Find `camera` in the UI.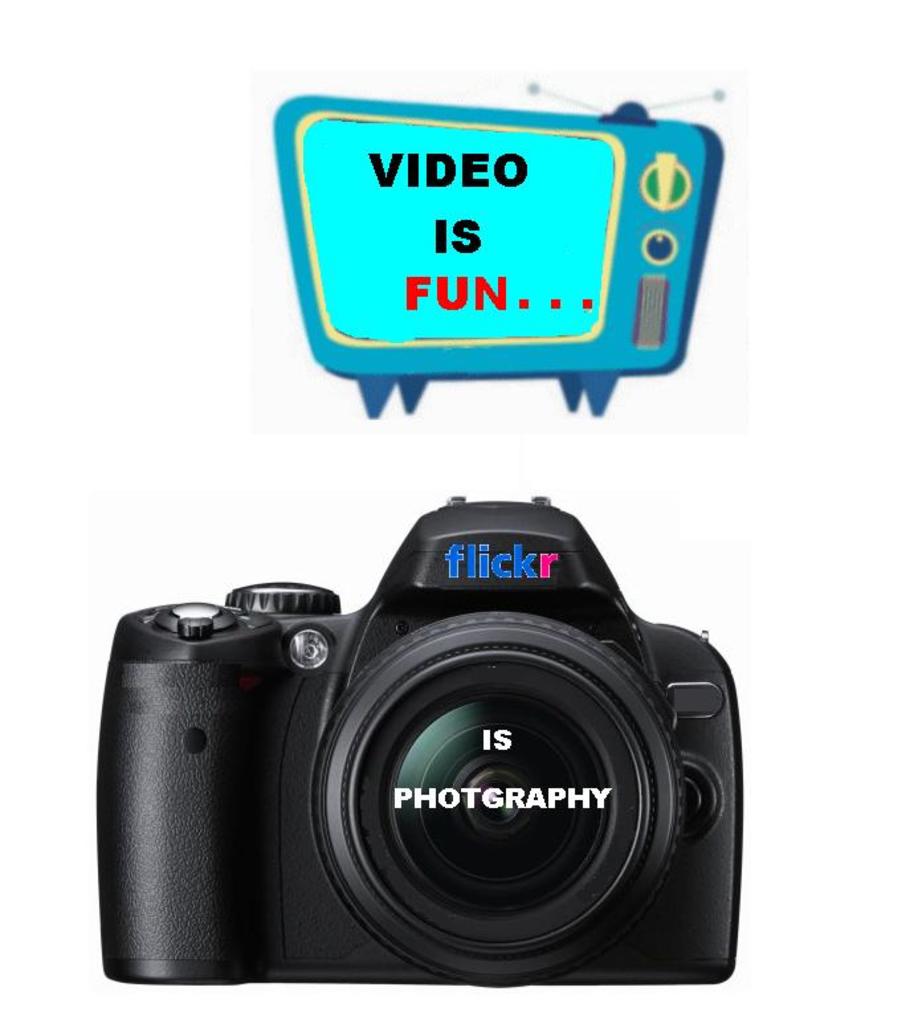
UI element at <region>94, 497, 743, 991</region>.
